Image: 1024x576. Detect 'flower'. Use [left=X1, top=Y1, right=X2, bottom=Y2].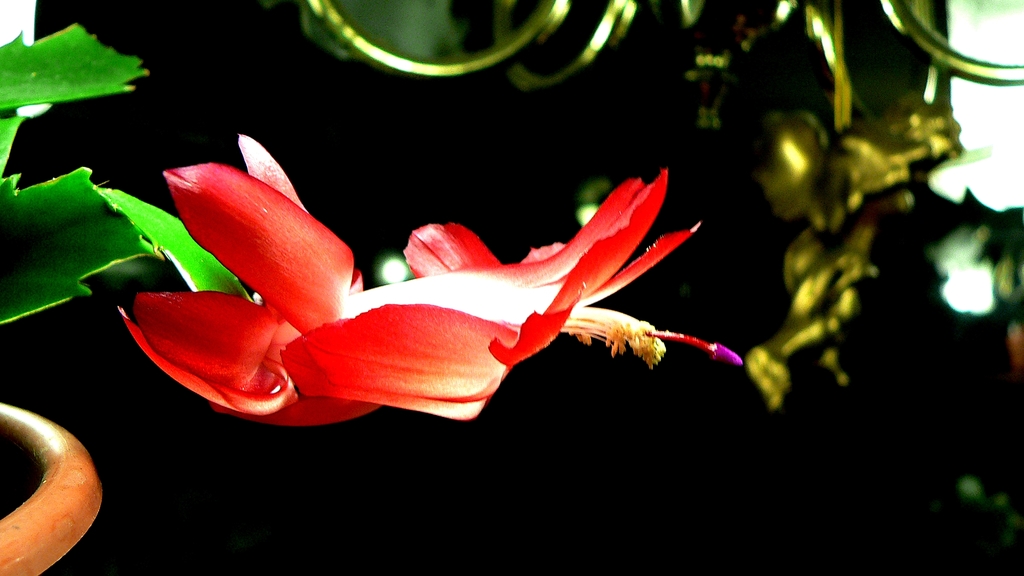
[left=113, top=134, right=724, bottom=415].
